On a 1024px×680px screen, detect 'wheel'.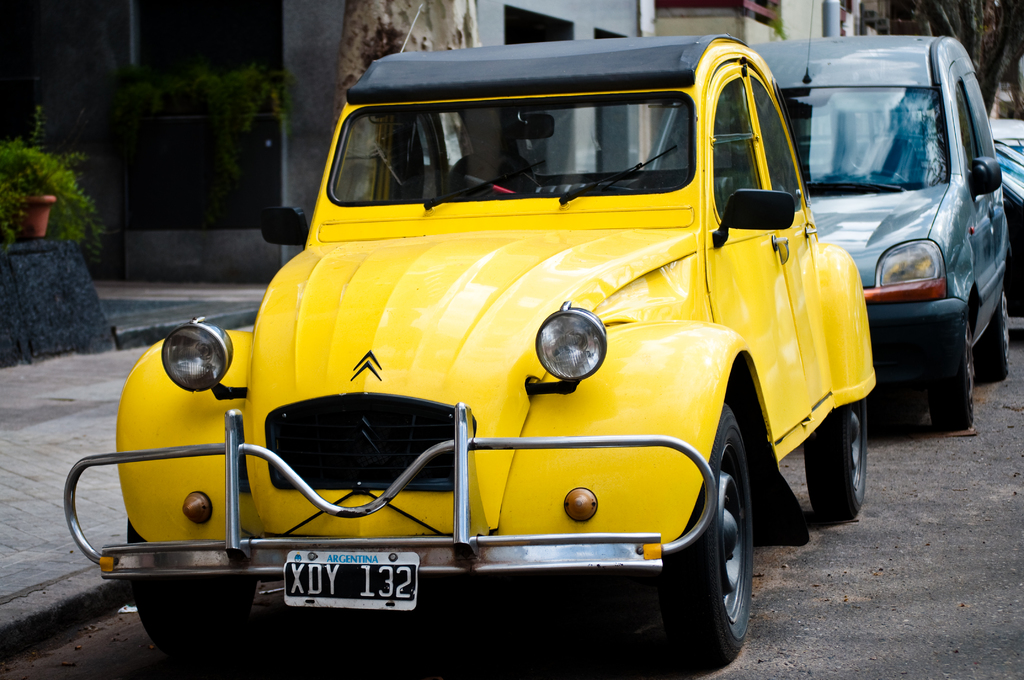
643/401/755/665.
